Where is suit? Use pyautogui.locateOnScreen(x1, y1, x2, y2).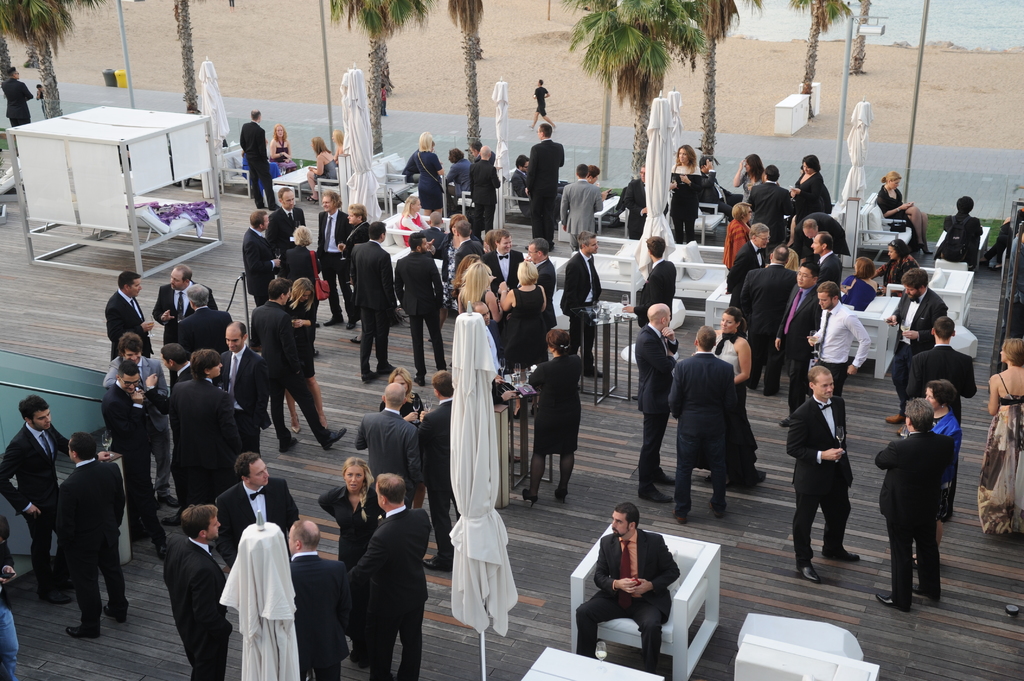
pyautogui.locateOnScreen(220, 341, 273, 455).
